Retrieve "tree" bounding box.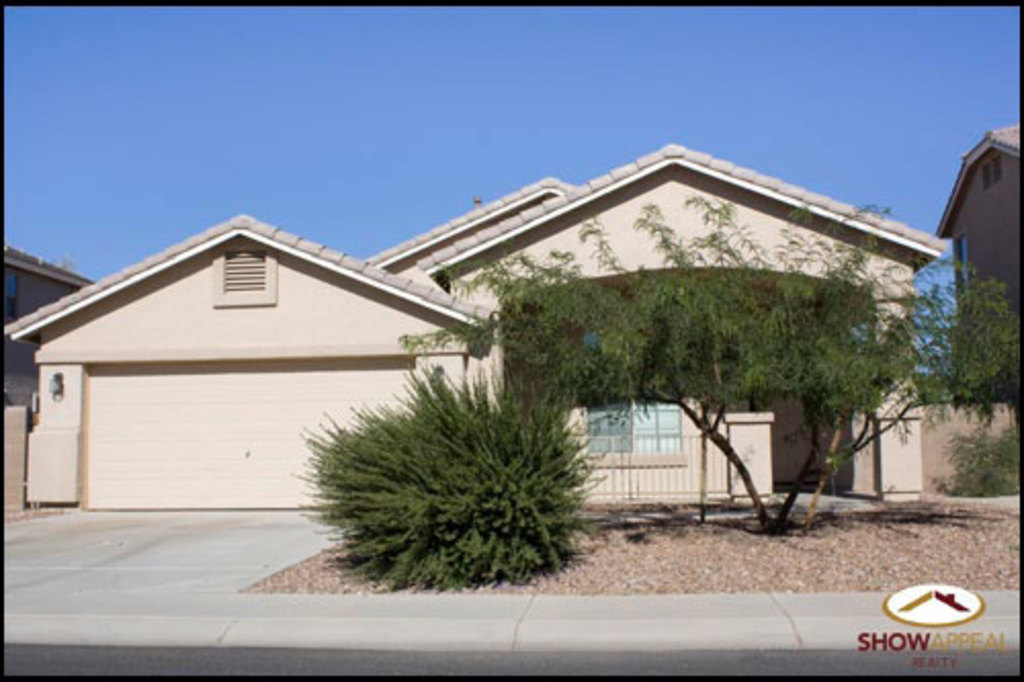
Bounding box: BBox(399, 188, 1022, 541).
